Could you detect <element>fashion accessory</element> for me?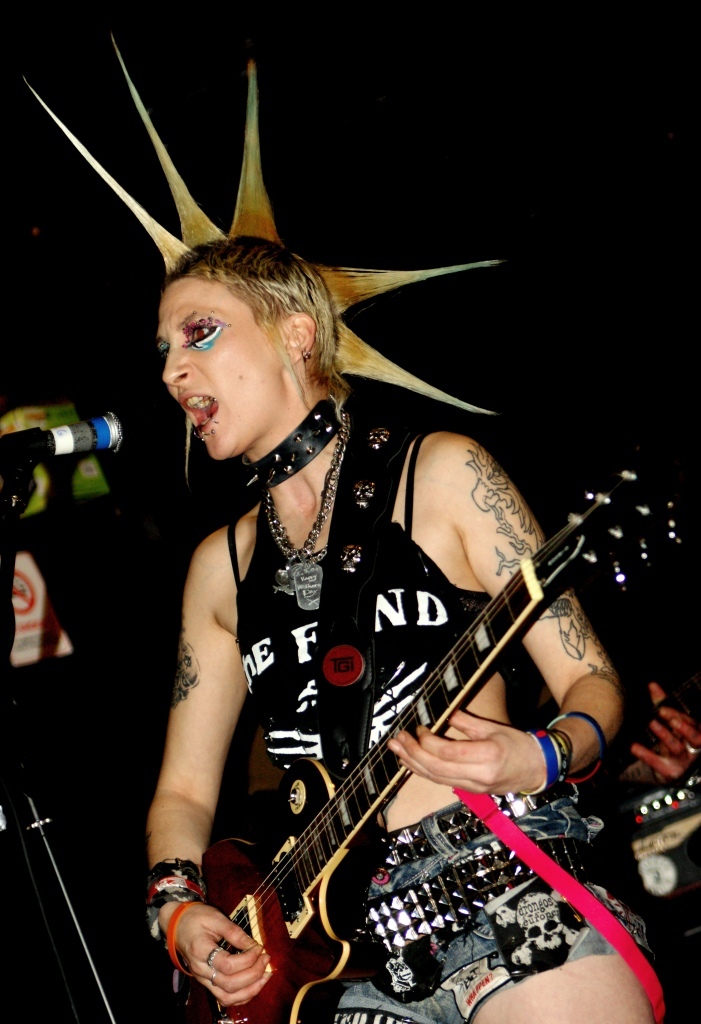
Detection result: [203,945,229,966].
